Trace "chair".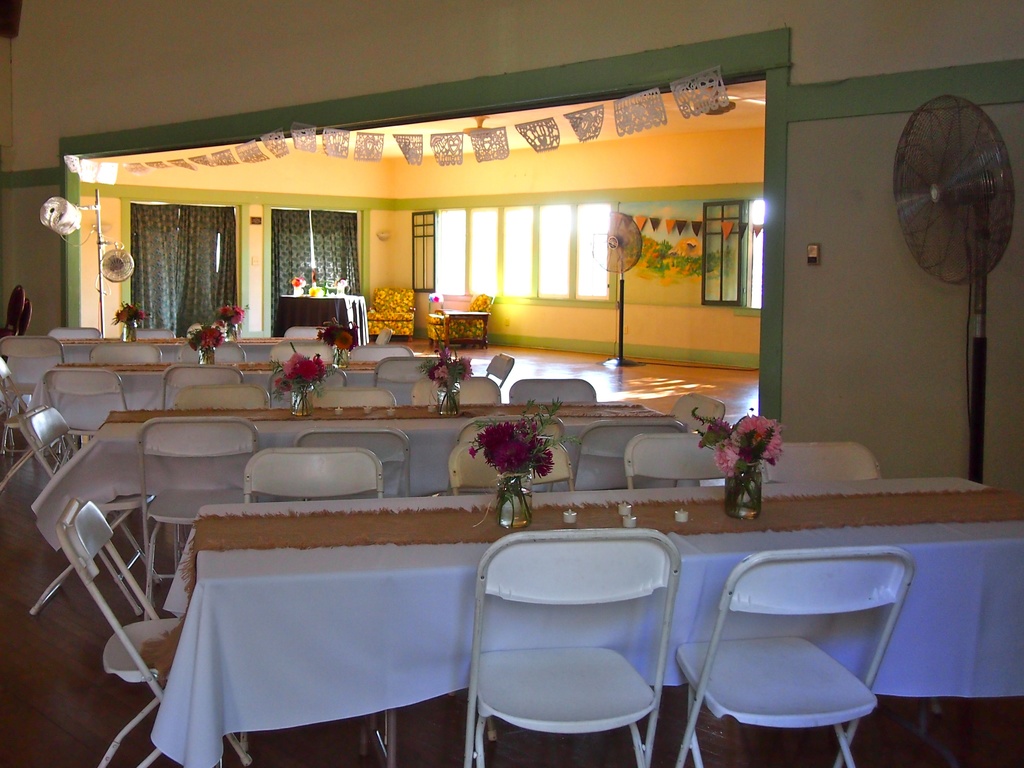
Traced to <box>293,426,415,503</box>.
